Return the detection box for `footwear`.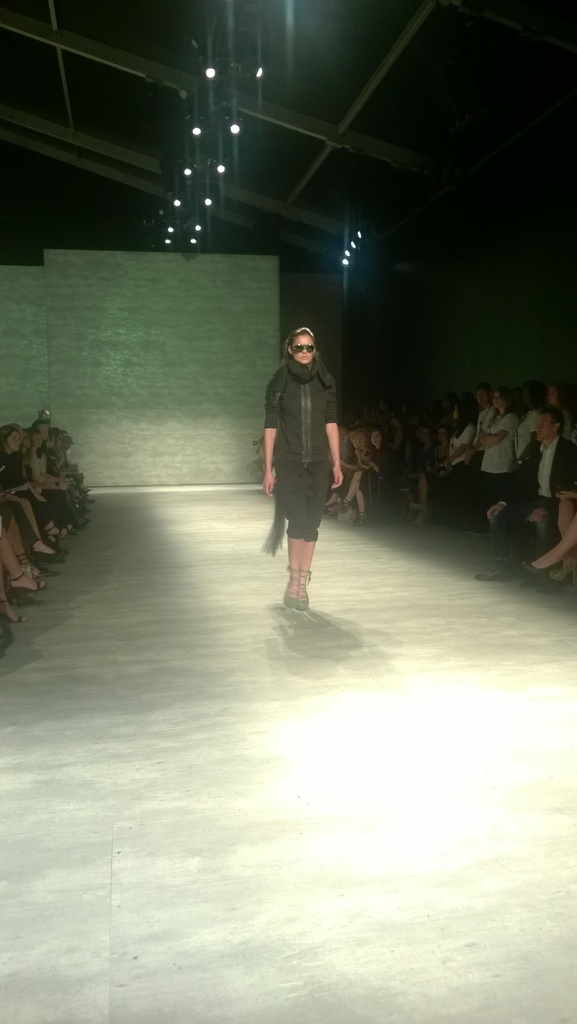
bbox(3, 601, 21, 626).
